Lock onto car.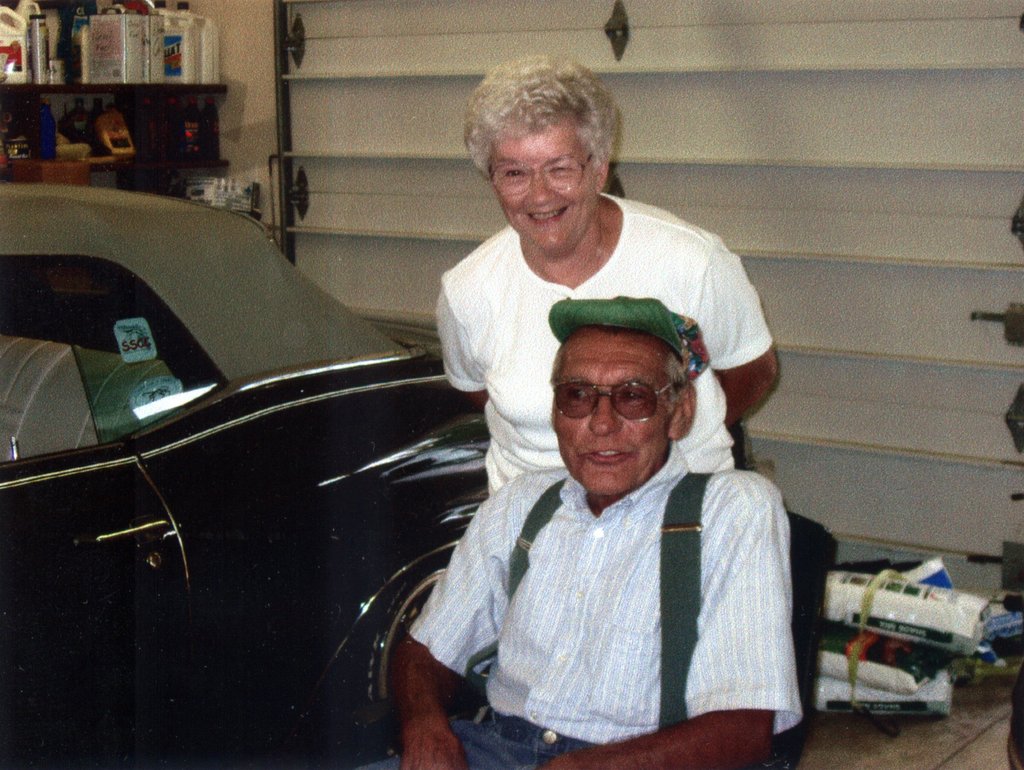
Locked: bbox(0, 181, 488, 769).
